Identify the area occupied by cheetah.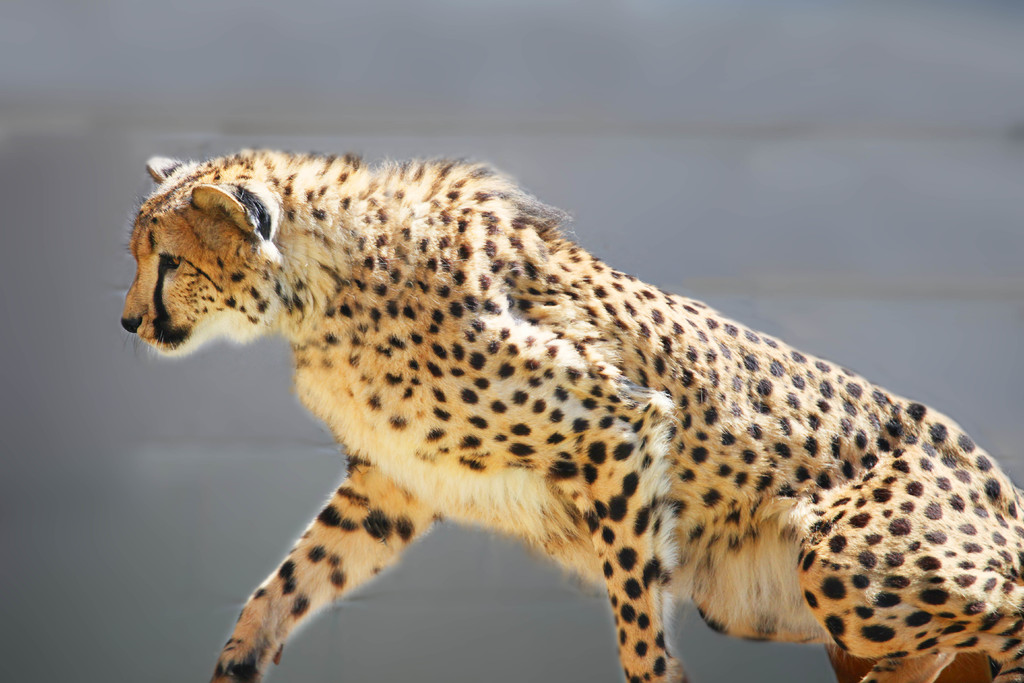
Area: locate(117, 147, 1023, 682).
